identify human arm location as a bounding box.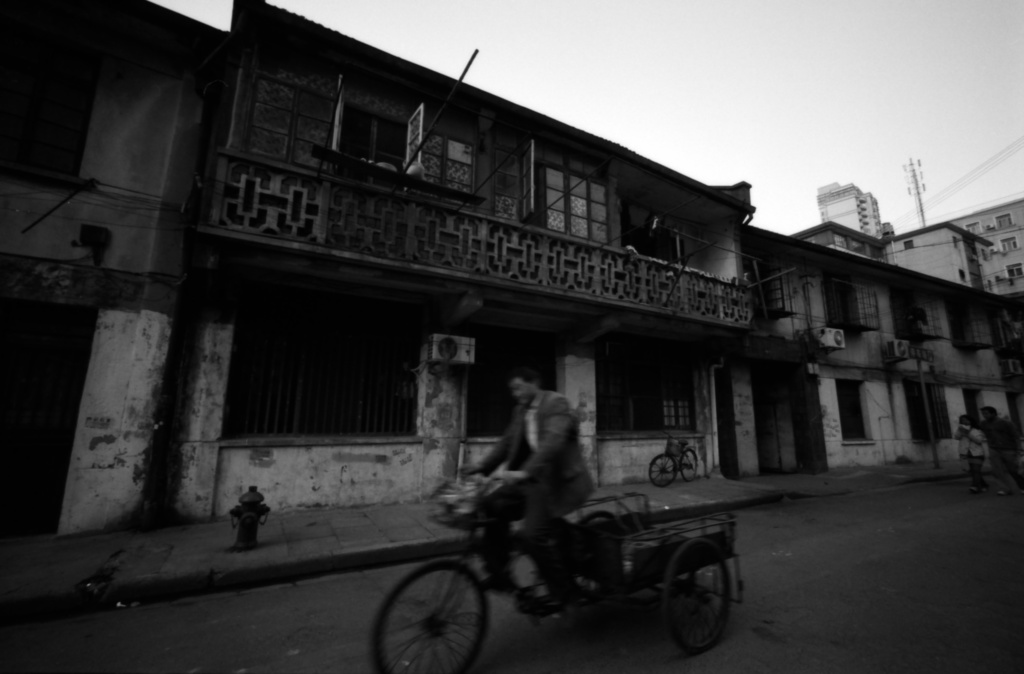
l=494, t=390, r=574, b=484.
